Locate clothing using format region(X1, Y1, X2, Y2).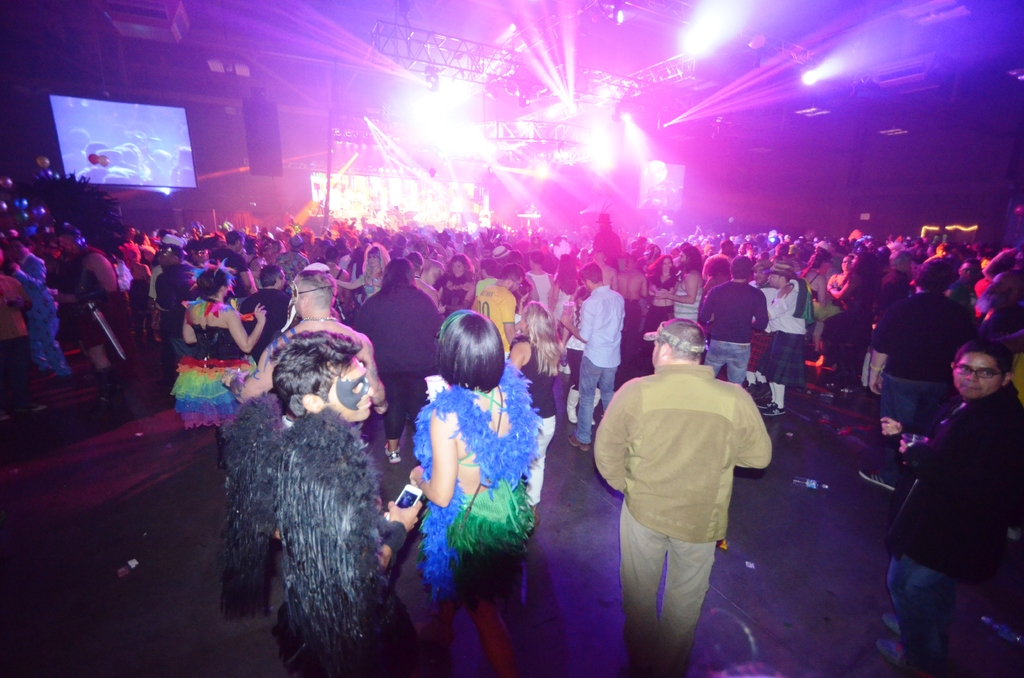
region(699, 272, 775, 394).
